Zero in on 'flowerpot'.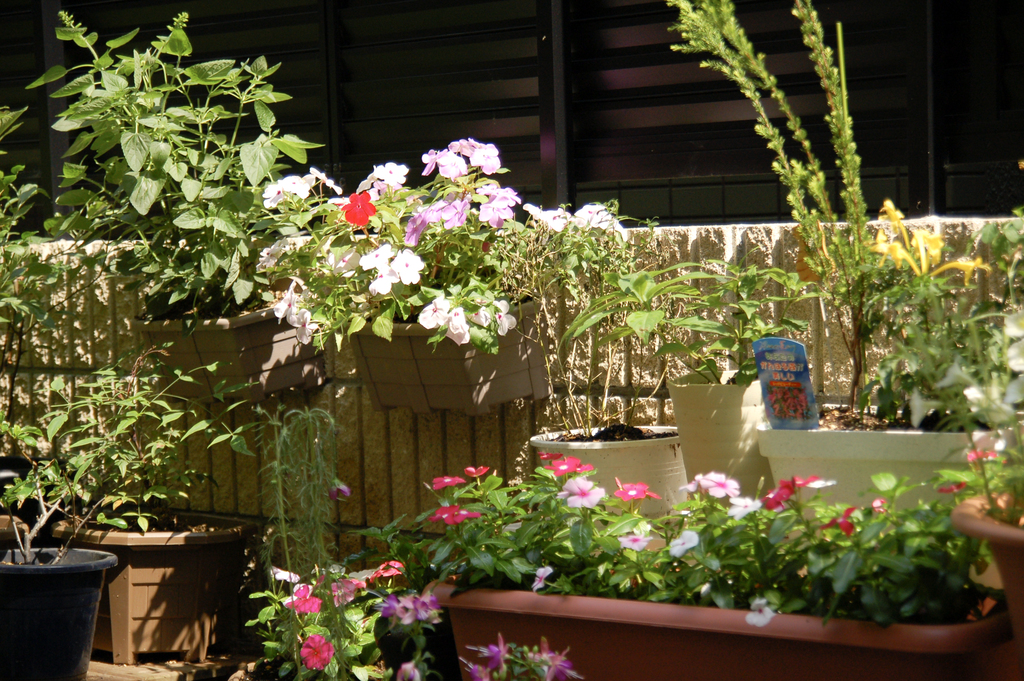
Zeroed in: (x1=755, y1=420, x2=1016, y2=532).
